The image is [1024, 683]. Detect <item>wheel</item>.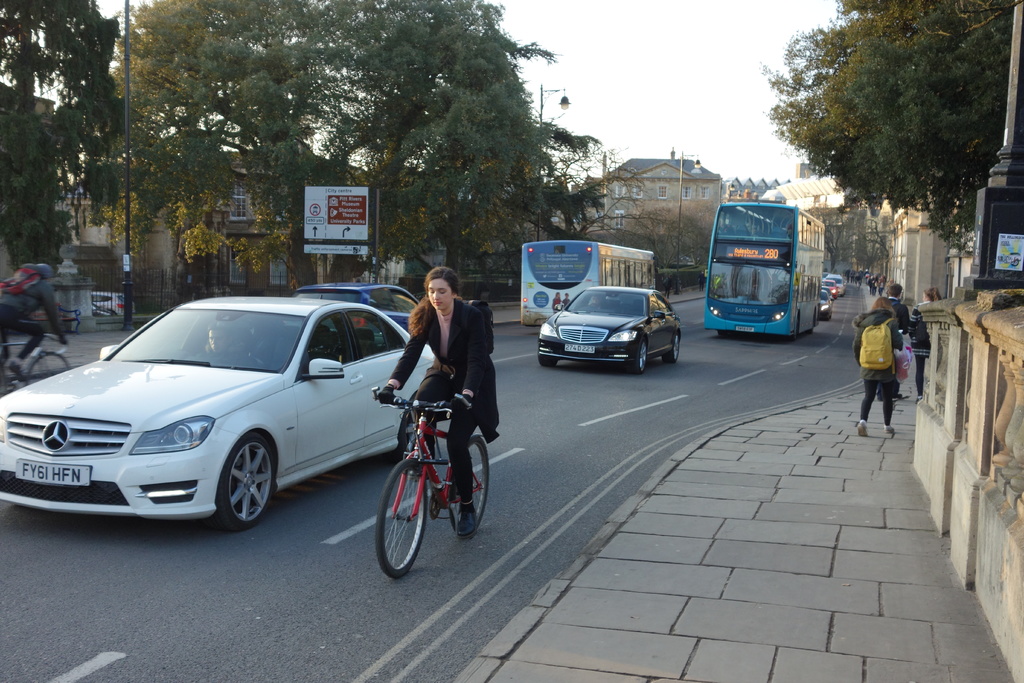
Detection: box=[789, 314, 799, 345].
